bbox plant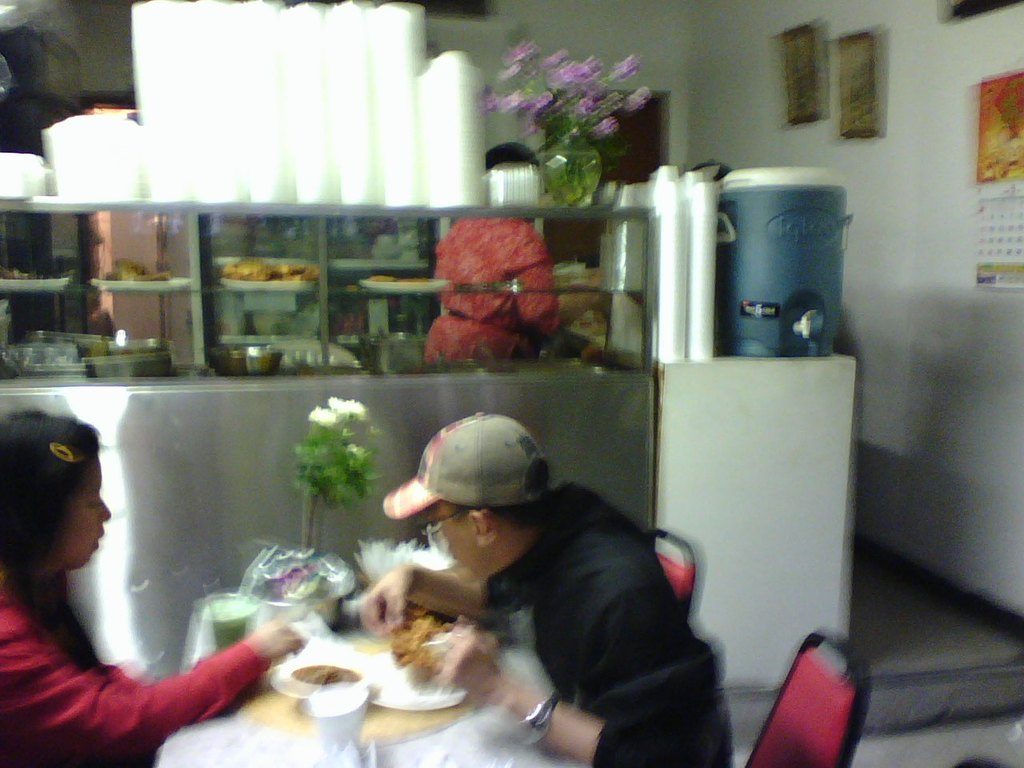
{"x1": 290, "y1": 392, "x2": 390, "y2": 522}
